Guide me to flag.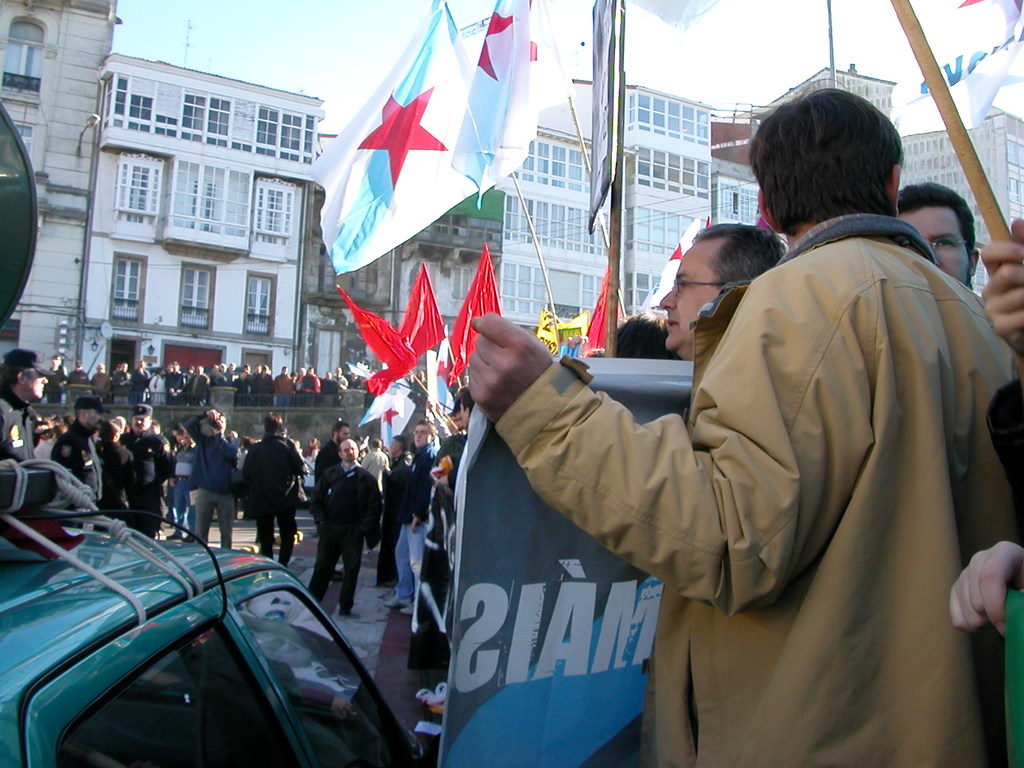
Guidance: (x1=426, y1=349, x2=461, y2=429).
